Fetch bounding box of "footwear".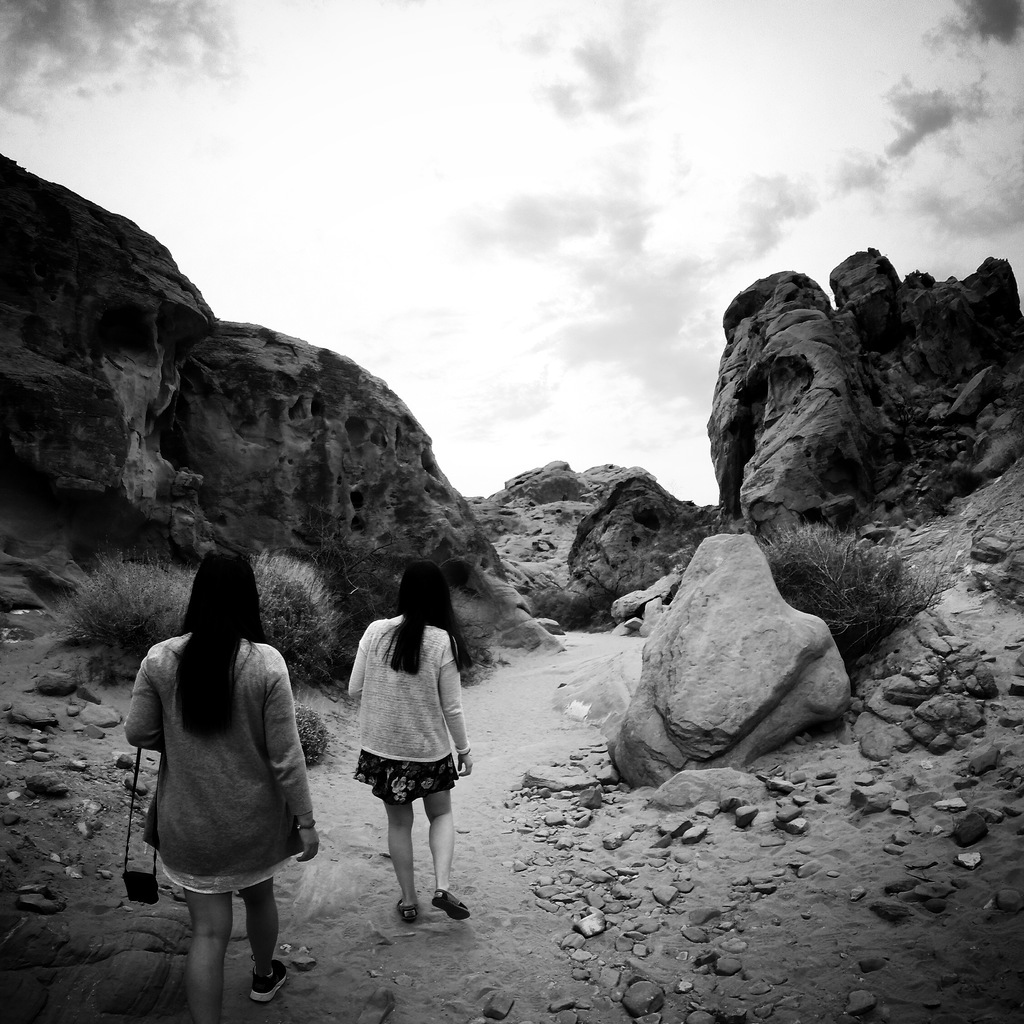
Bbox: pyautogui.locateOnScreen(397, 898, 417, 924).
